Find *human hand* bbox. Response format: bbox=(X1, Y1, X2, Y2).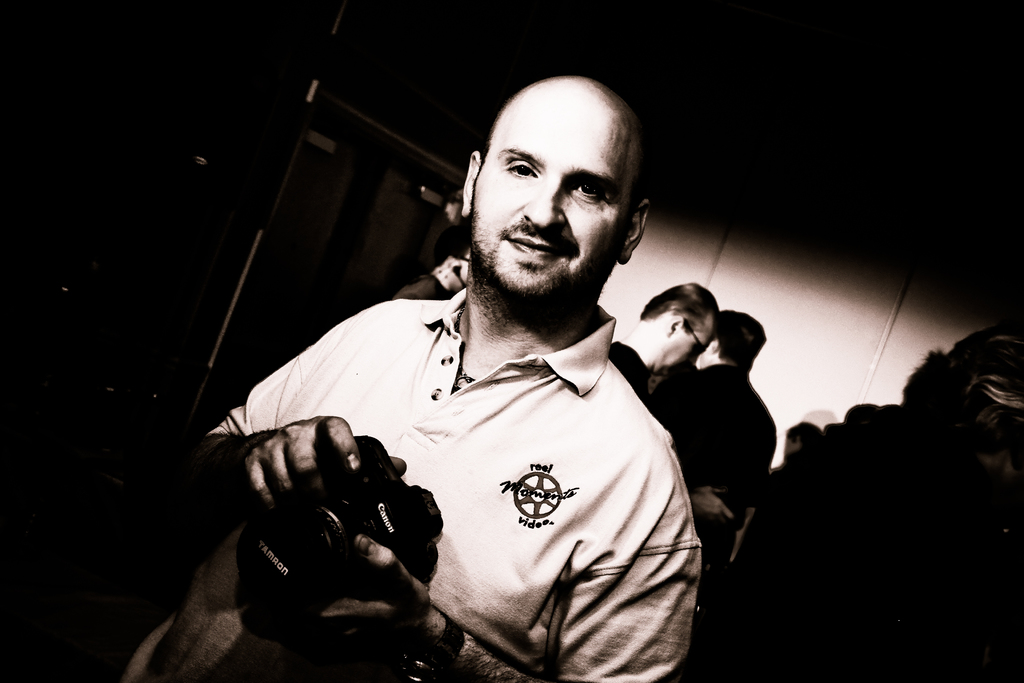
bbox=(202, 418, 390, 550).
